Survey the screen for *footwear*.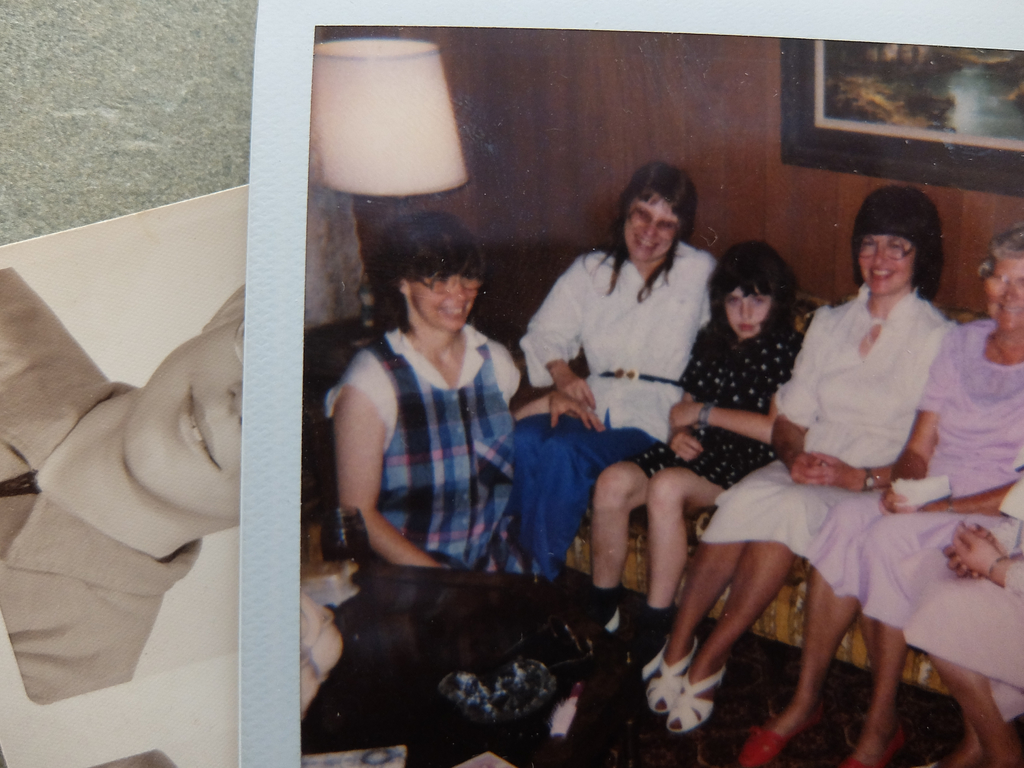
Survey found: {"left": 645, "top": 638, "right": 700, "bottom": 715}.
